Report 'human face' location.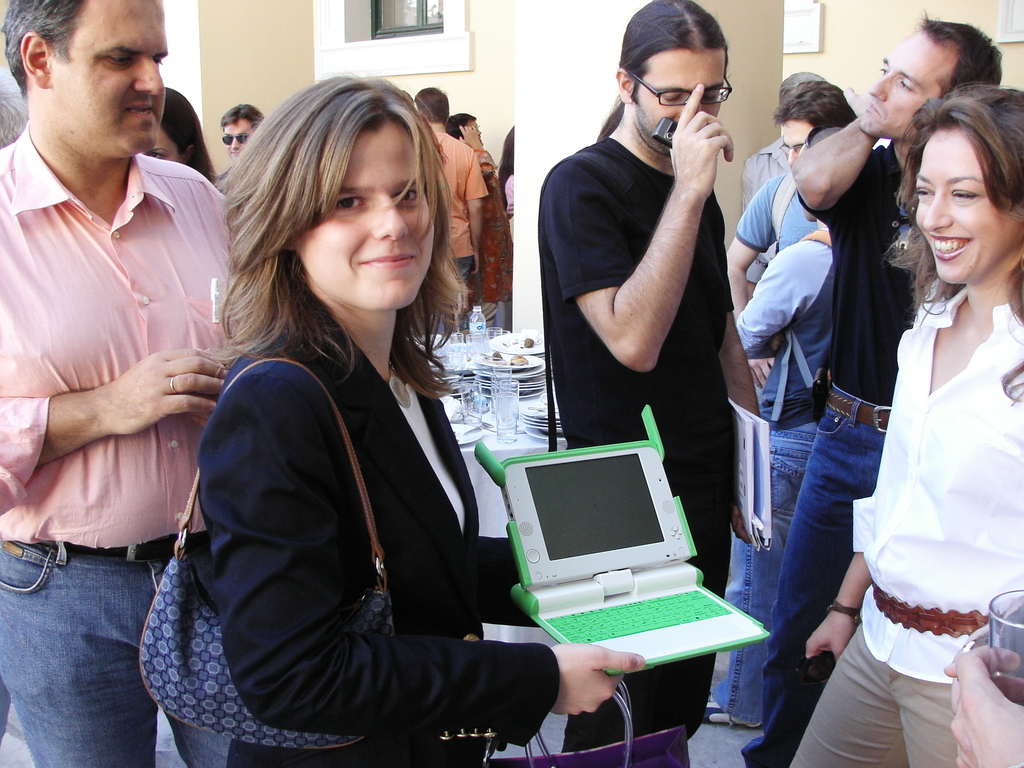
Report: detection(47, 0, 168, 156).
